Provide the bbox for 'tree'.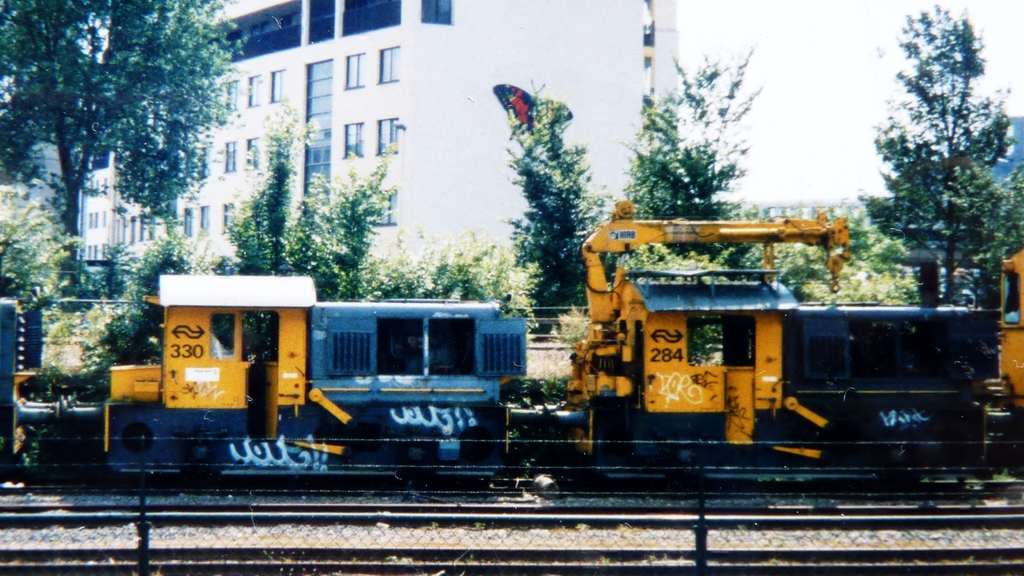
BBox(859, 6, 1023, 300).
